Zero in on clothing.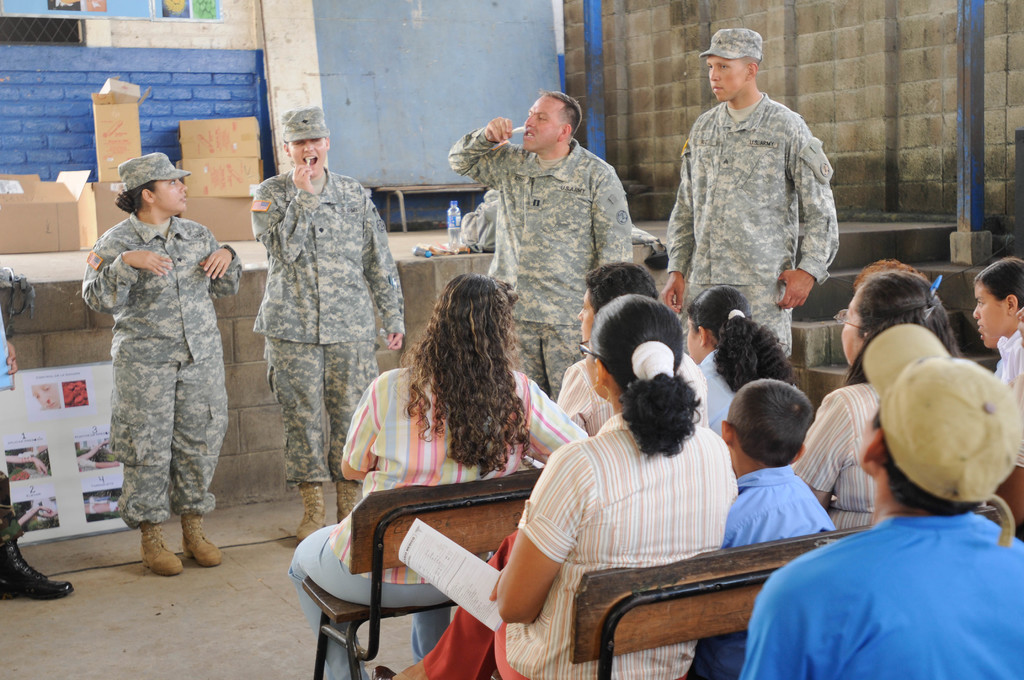
Zeroed in: 666:97:839:346.
